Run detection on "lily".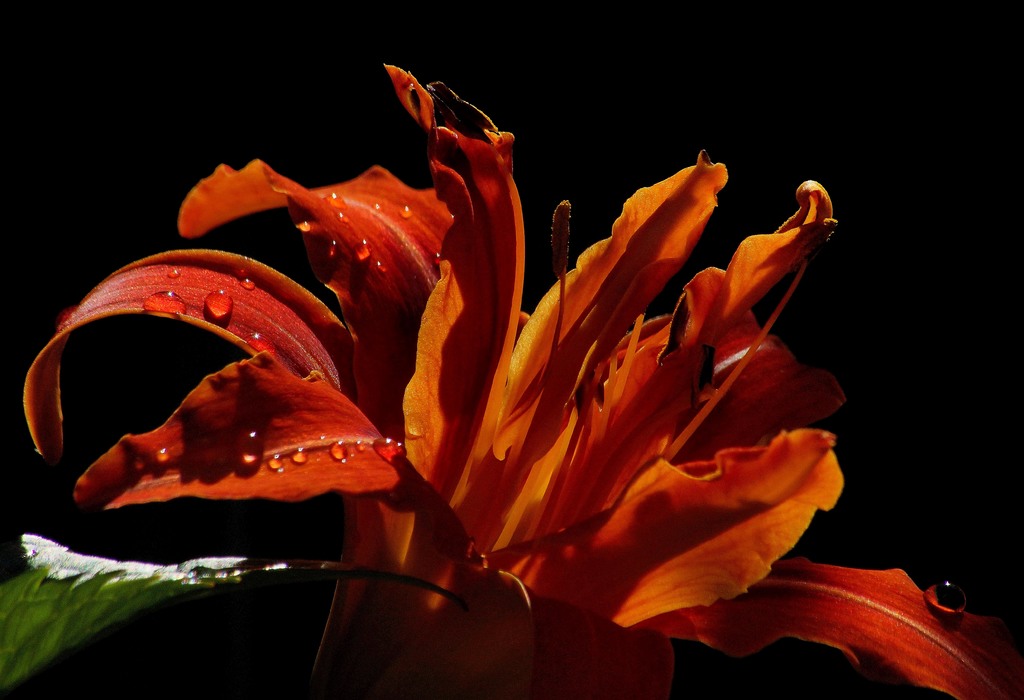
Result: rect(21, 67, 1023, 699).
